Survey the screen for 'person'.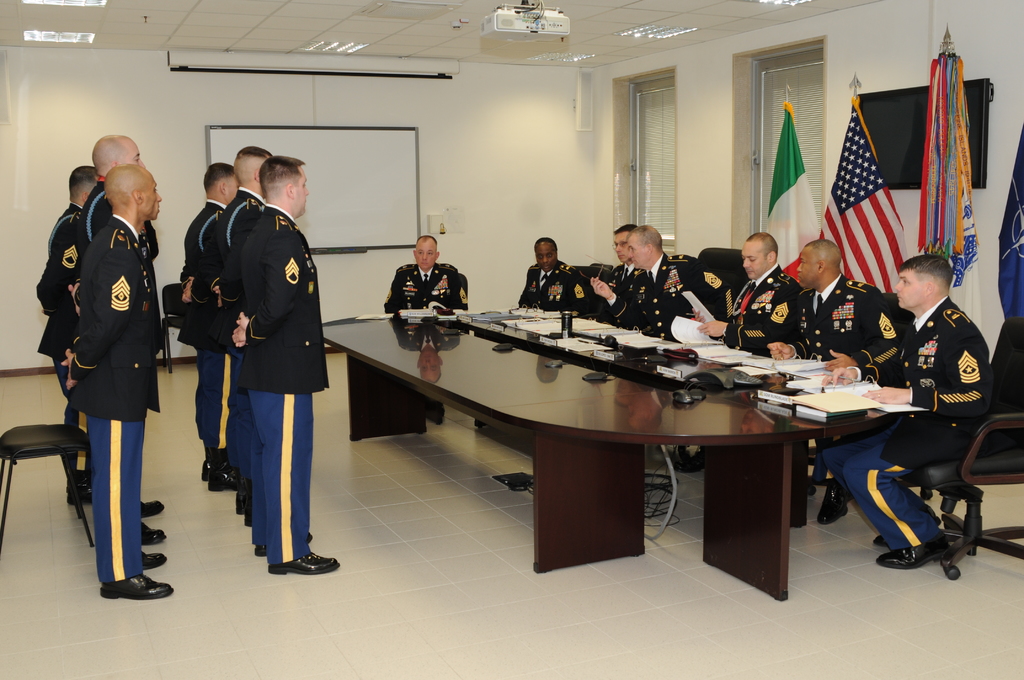
Survey found: x1=583 y1=223 x2=731 y2=339.
